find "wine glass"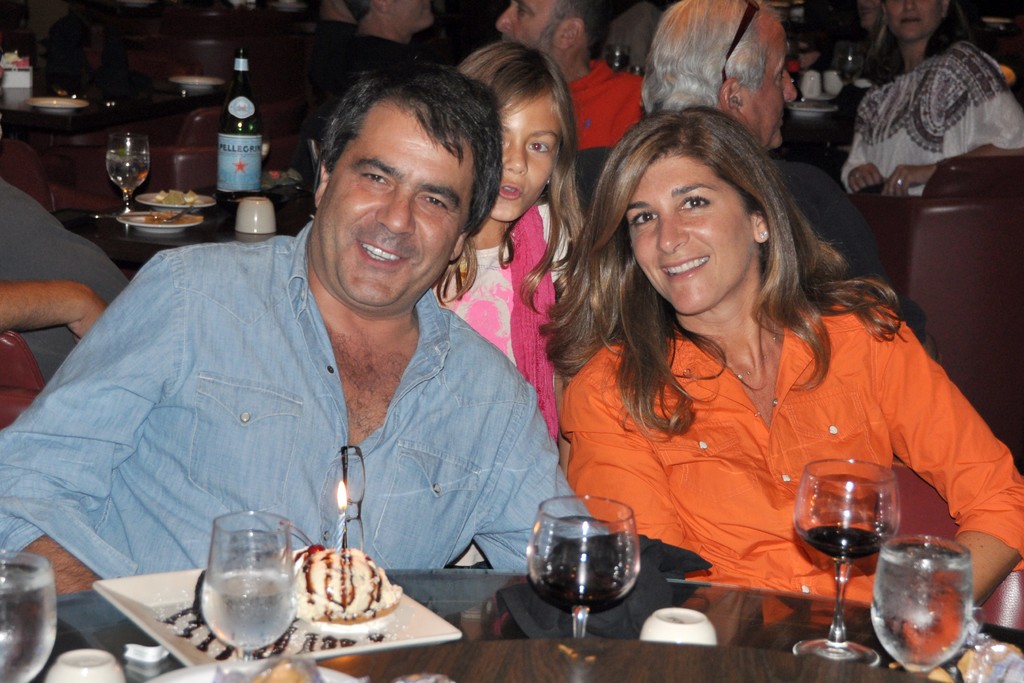
<box>0,546,58,682</box>
